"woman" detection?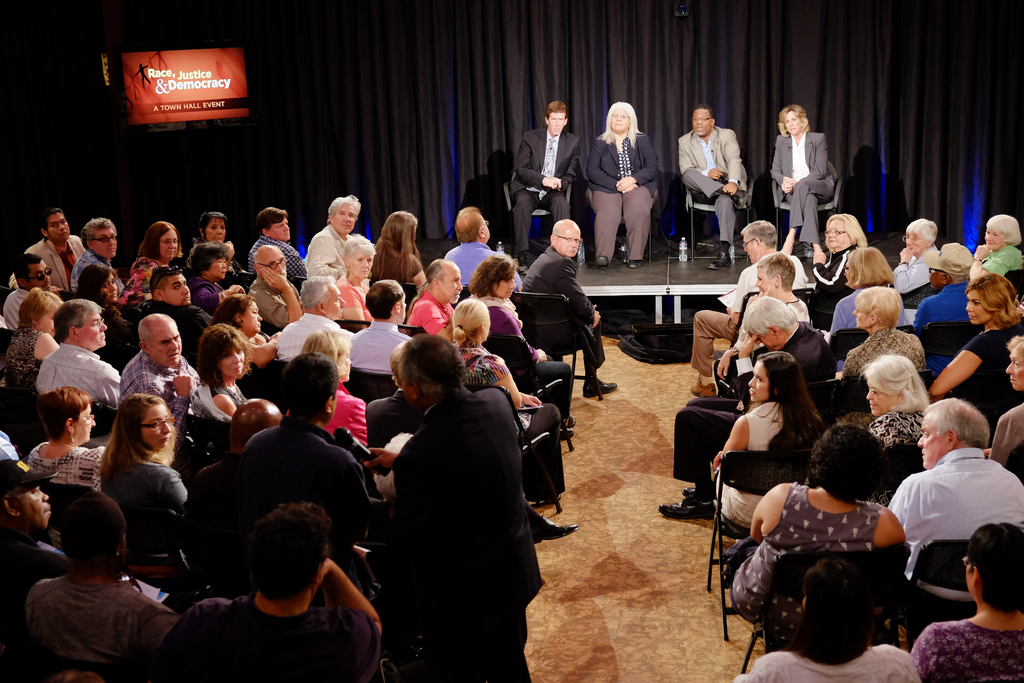
bbox(24, 383, 109, 498)
